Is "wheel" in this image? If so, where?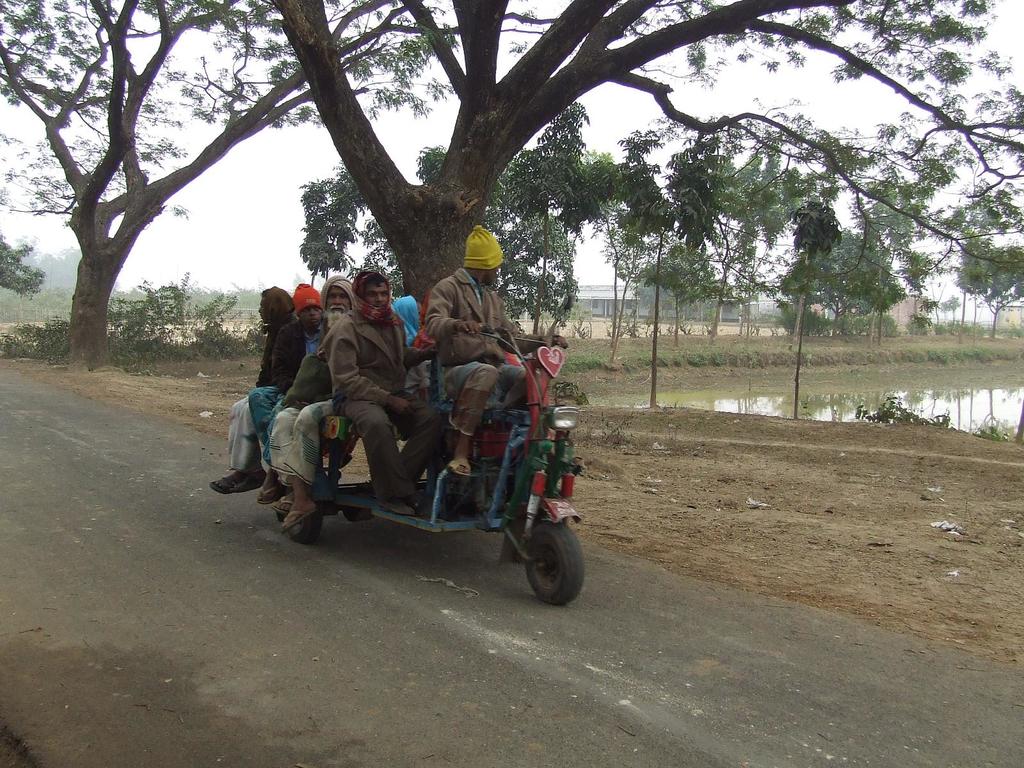
Yes, at 526,519,586,612.
